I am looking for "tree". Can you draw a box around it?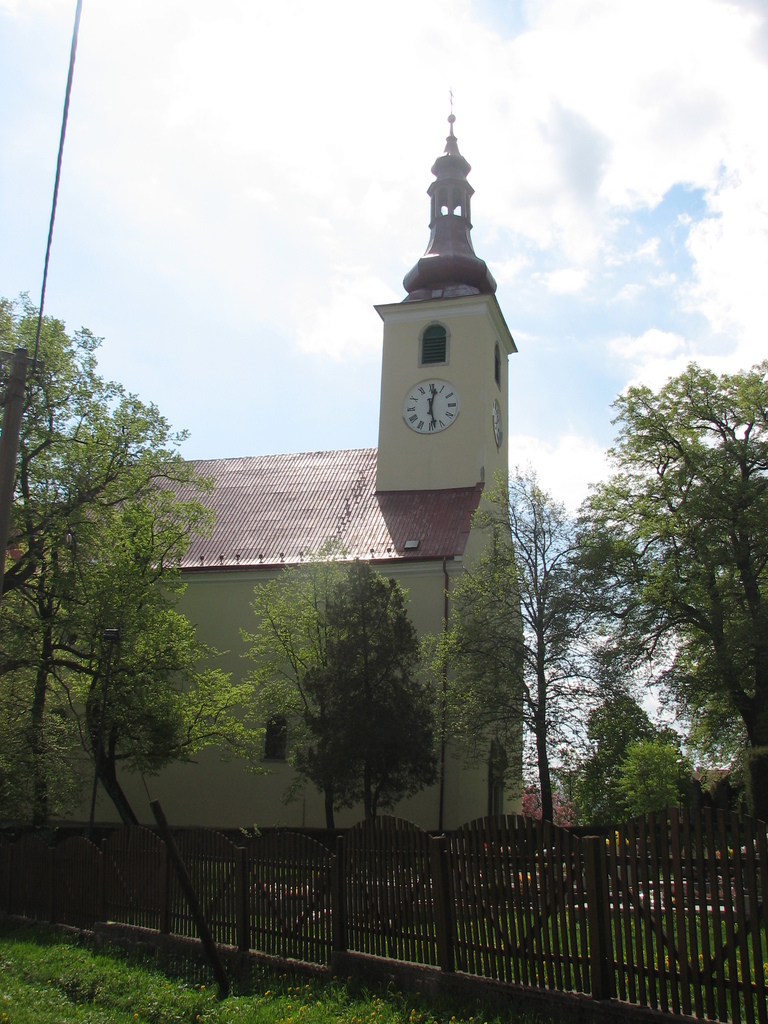
Sure, the bounding box is {"x1": 562, "y1": 695, "x2": 716, "y2": 844}.
